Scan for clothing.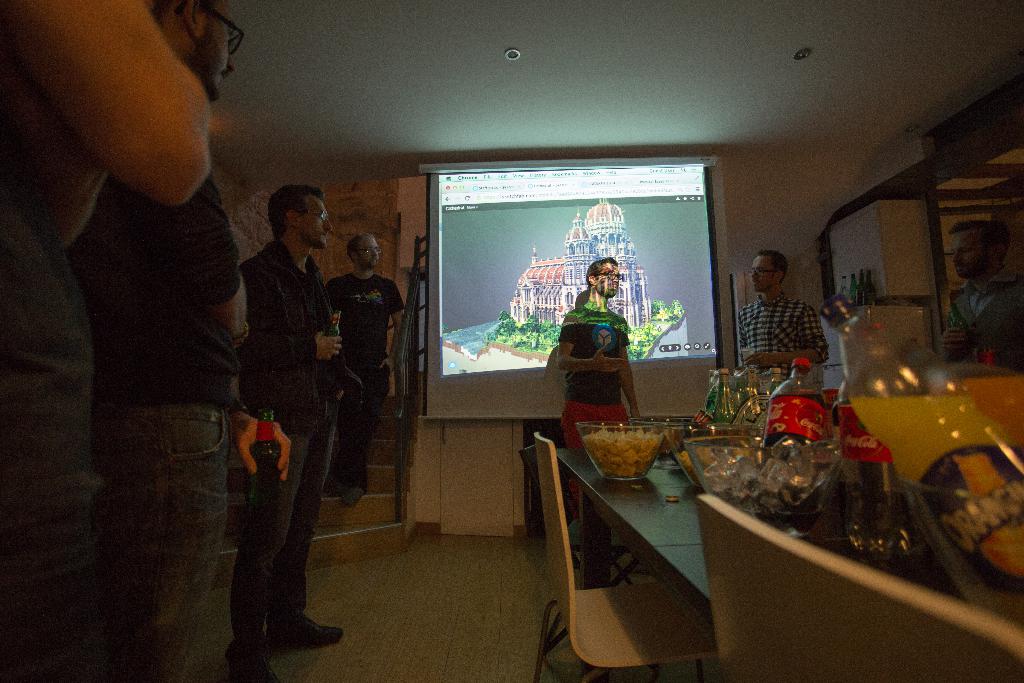
Scan result: (326,276,400,491).
